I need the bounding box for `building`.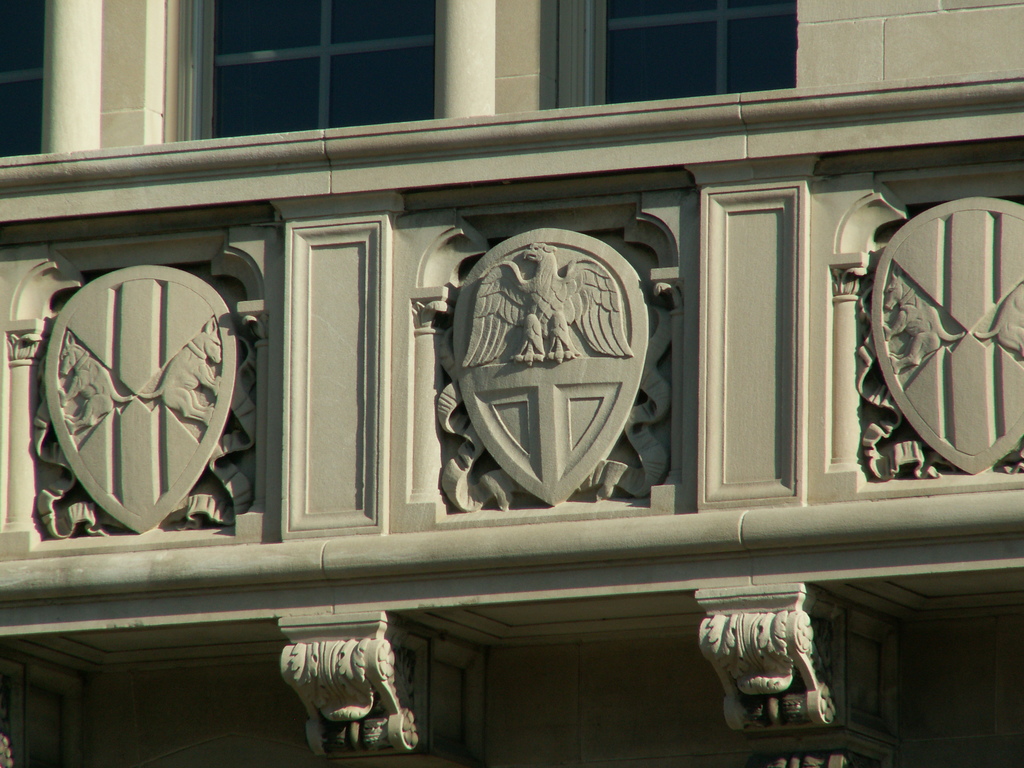
Here it is: Rect(0, 0, 1023, 767).
